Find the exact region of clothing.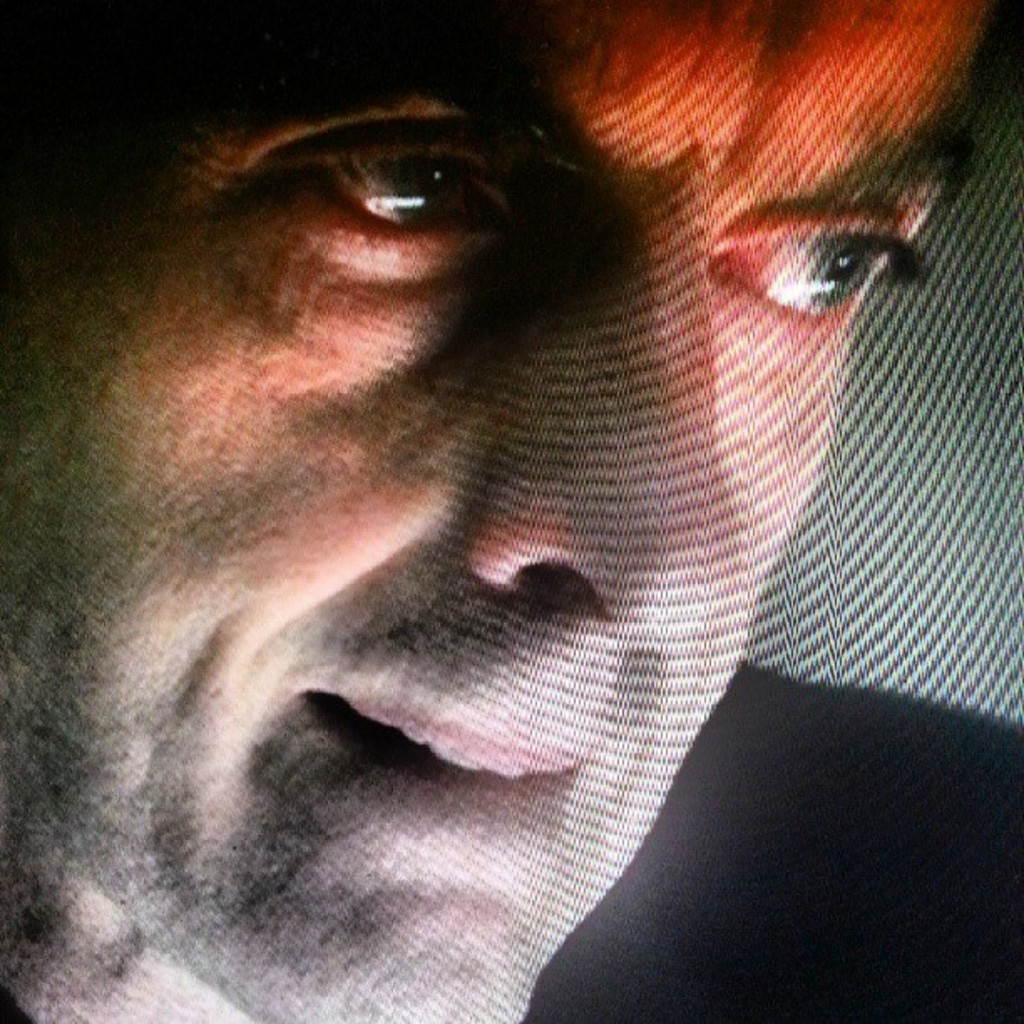
Exact region: <bbox>0, 661, 1022, 1022</bbox>.
